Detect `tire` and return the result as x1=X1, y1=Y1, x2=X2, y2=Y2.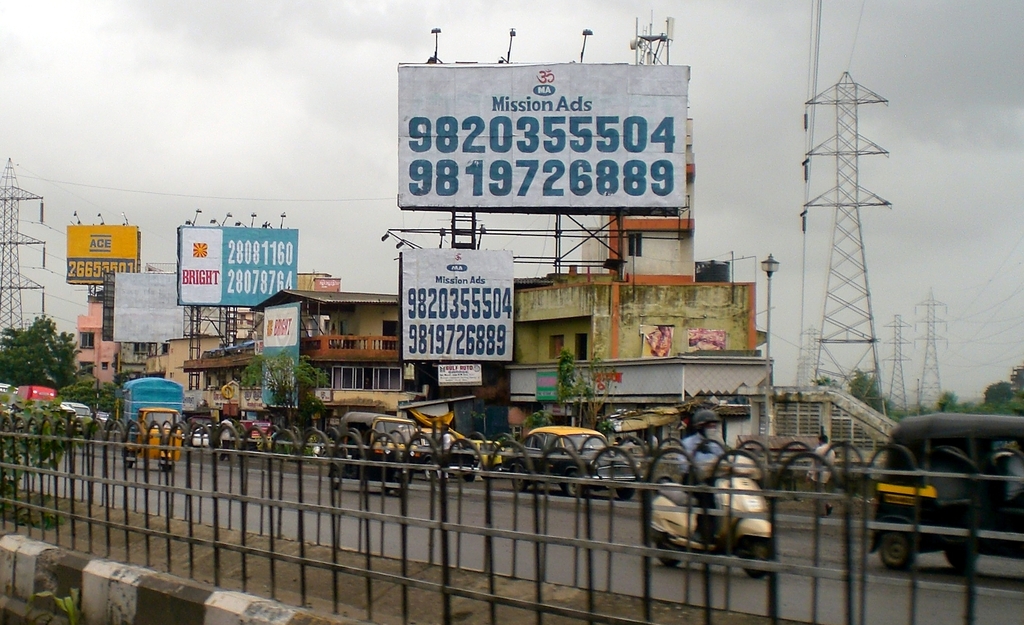
x1=330, y1=469, x2=341, y2=491.
